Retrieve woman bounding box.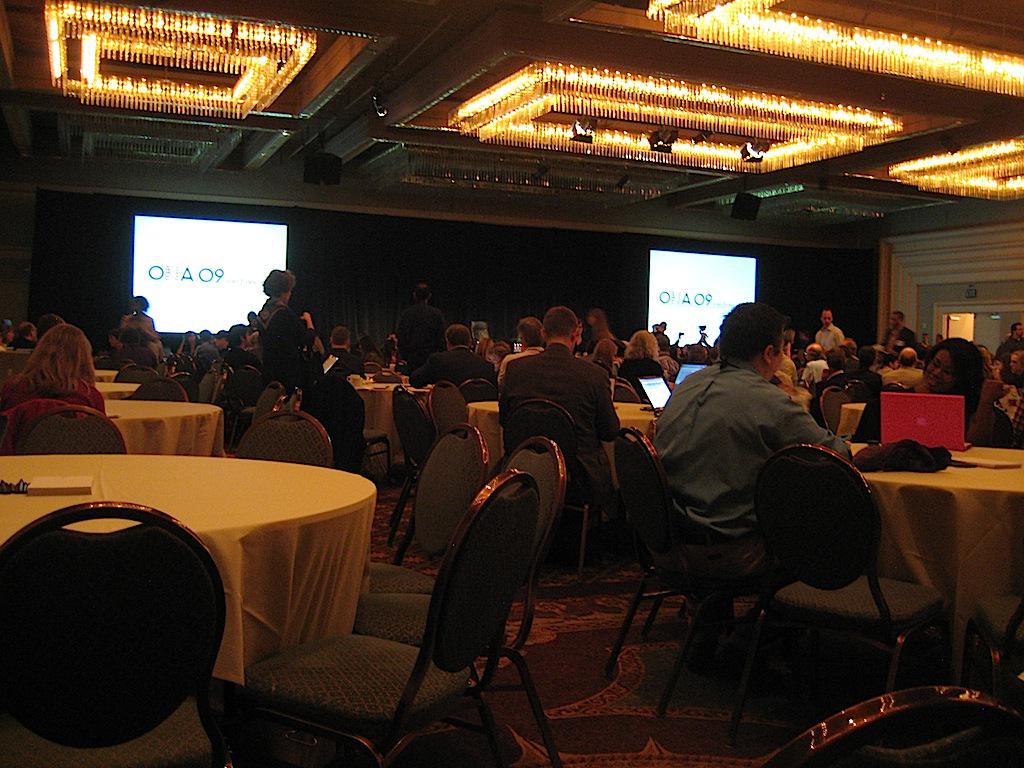
Bounding box: left=671, top=345, right=683, bottom=380.
